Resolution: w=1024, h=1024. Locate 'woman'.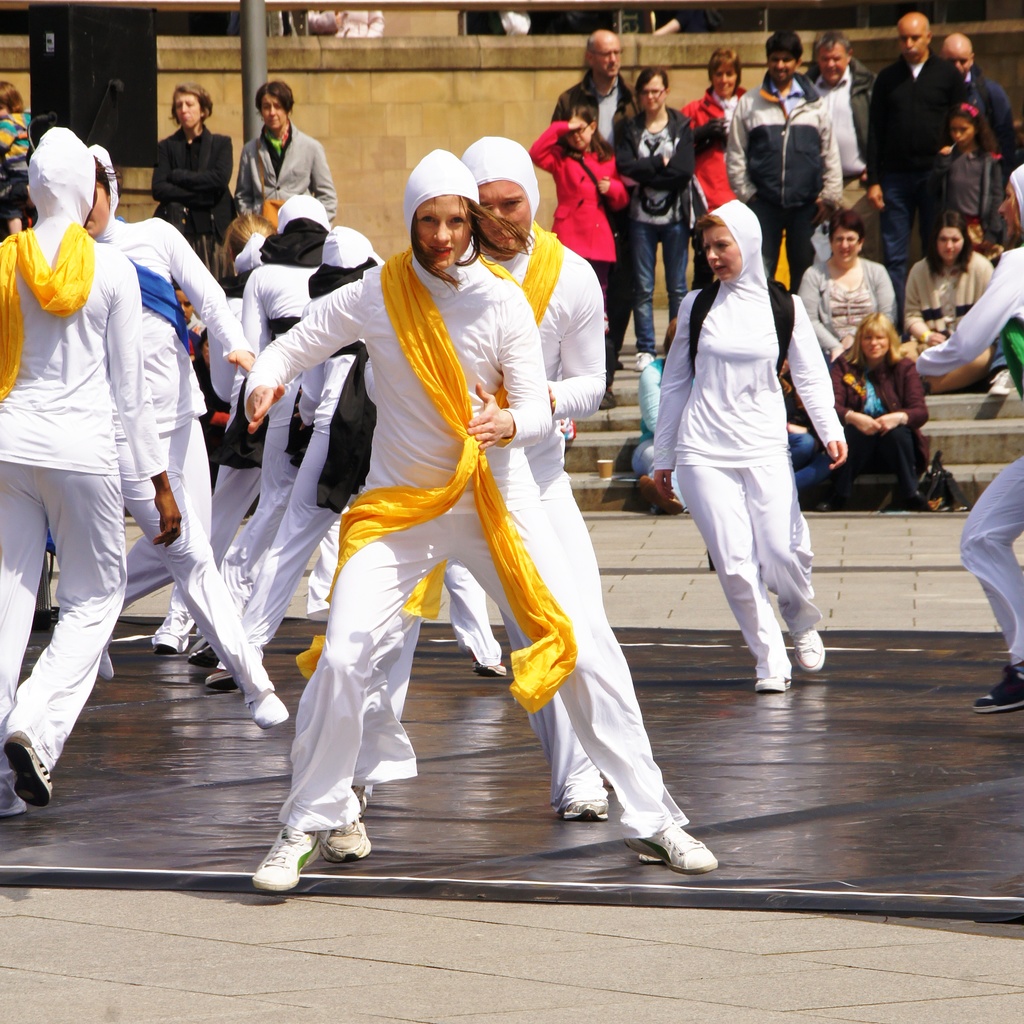
bbox(599, 63, 704, 361).
